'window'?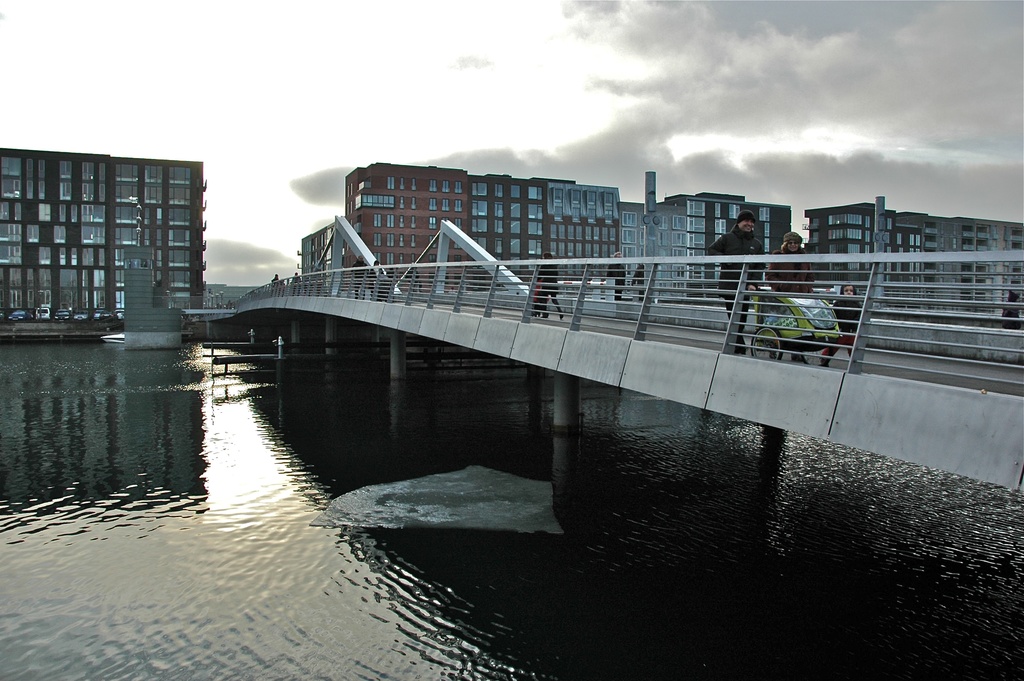
BBox(657, 217, 667, 228)
